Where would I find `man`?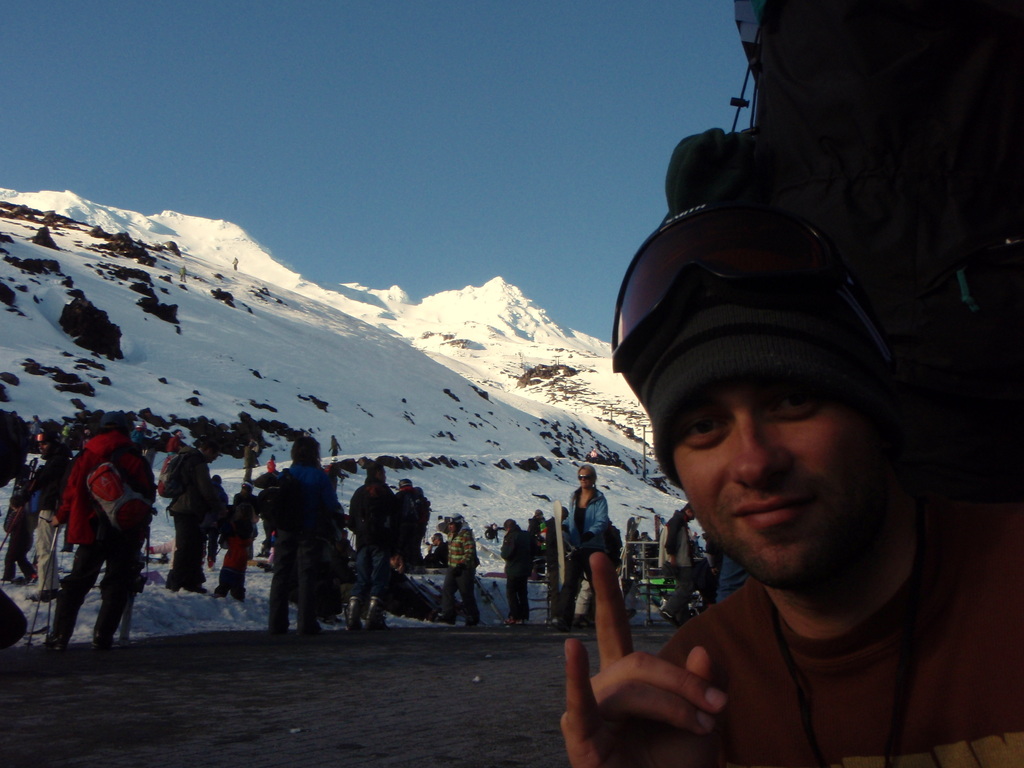
At (40, 413, 157, 645).
